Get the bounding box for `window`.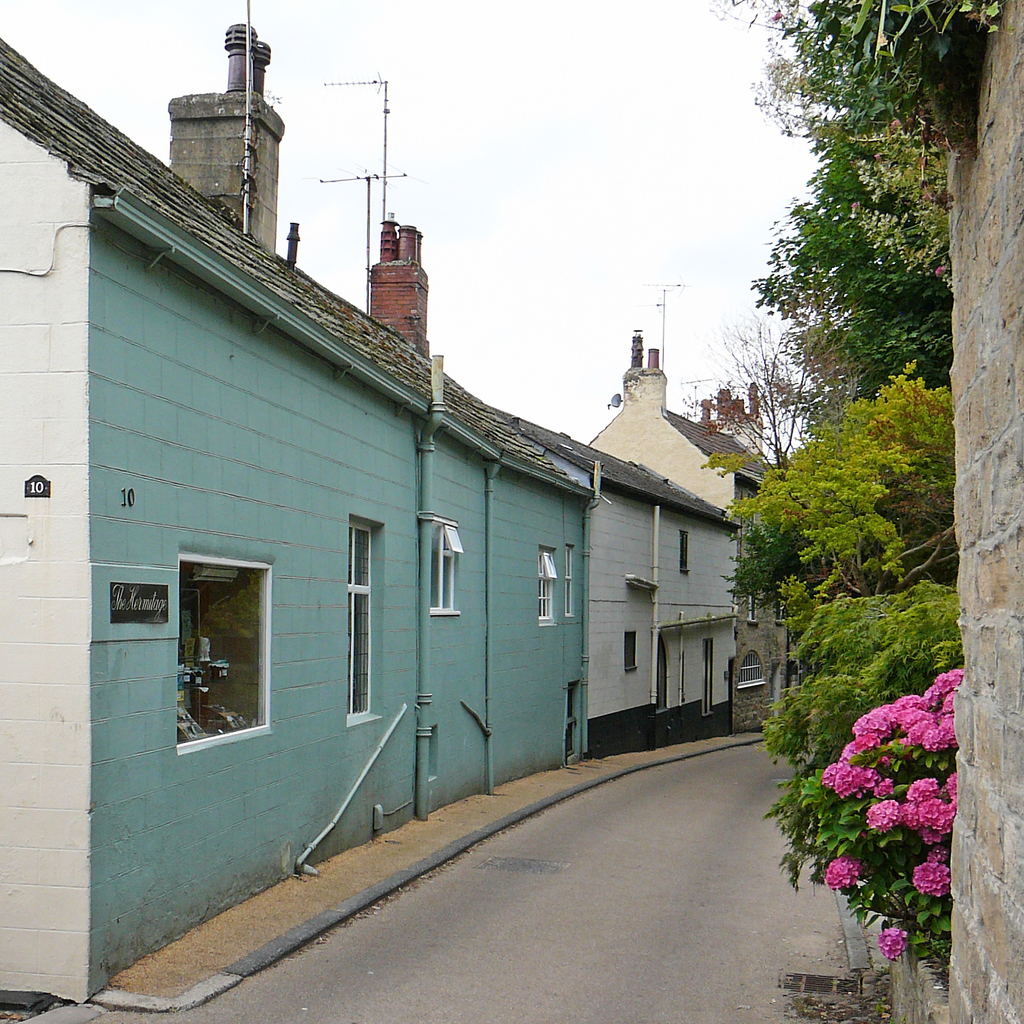
[345,520,380,722].
